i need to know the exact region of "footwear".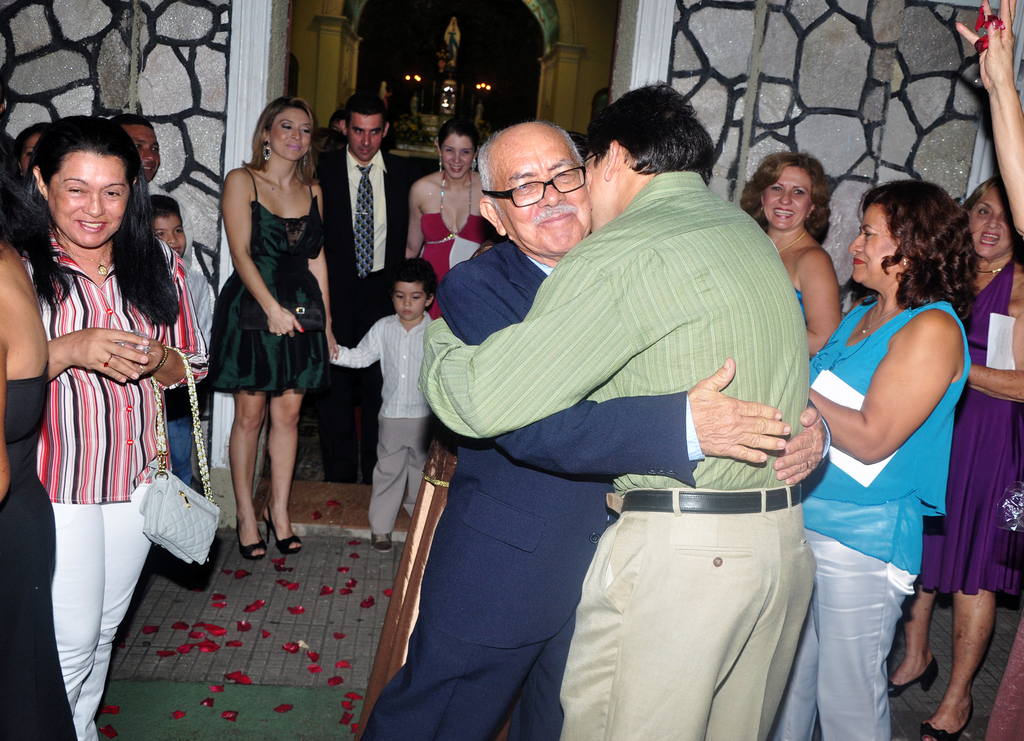
Region: (left=259, top=504, right=303, bottom=555).
